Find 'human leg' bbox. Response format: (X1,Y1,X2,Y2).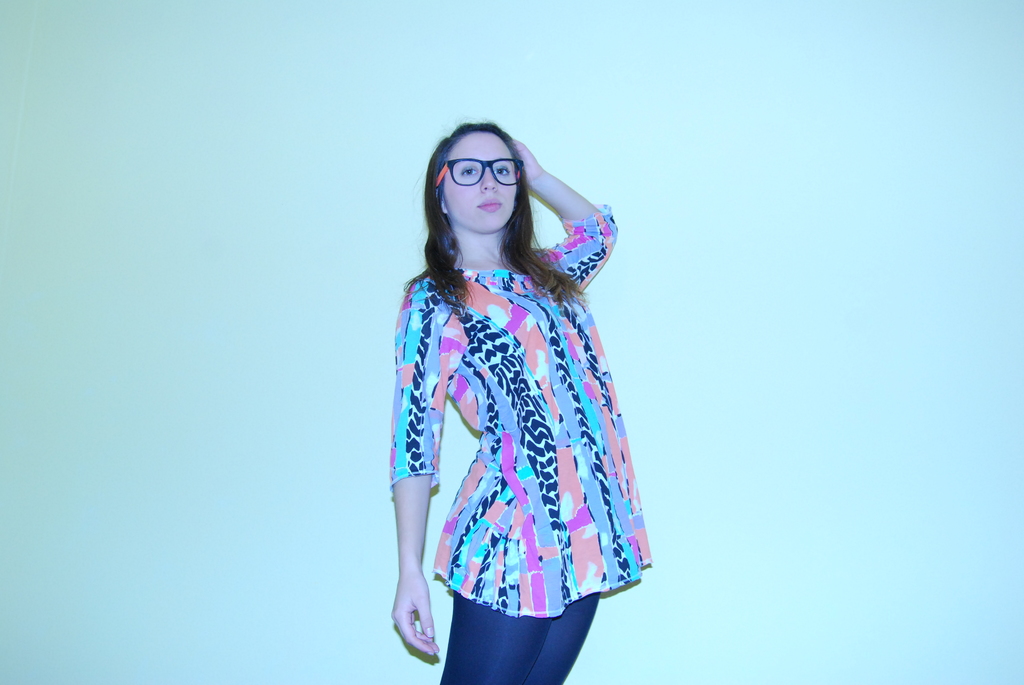
(531,500,610,684).
